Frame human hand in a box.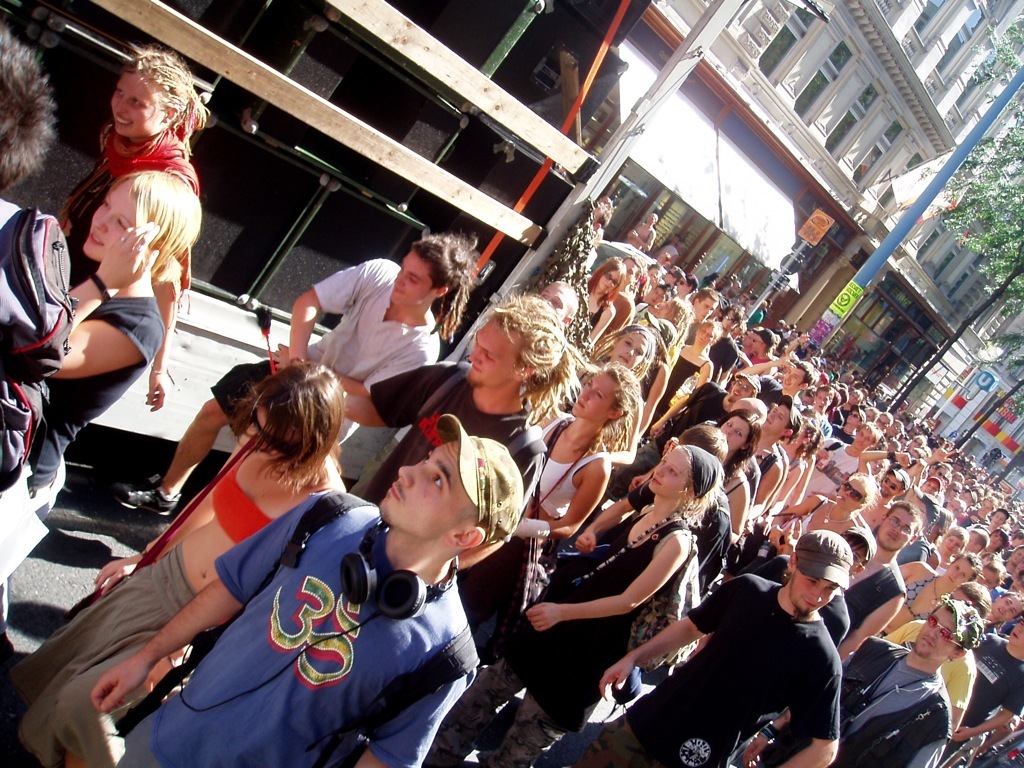
94,216,164,292.
